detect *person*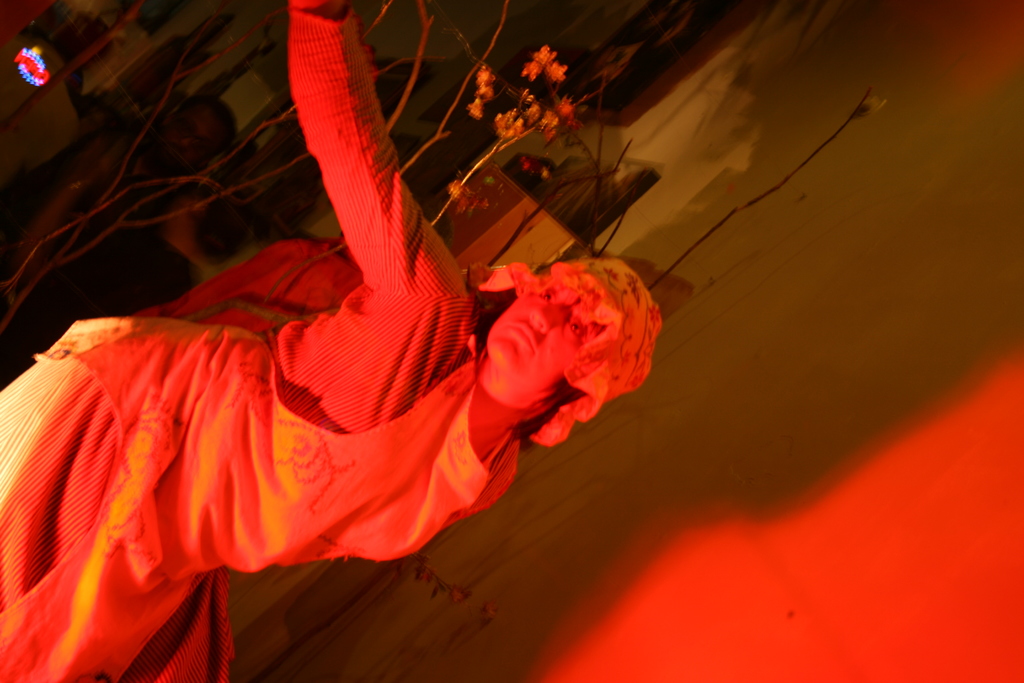
35,76,716,633
